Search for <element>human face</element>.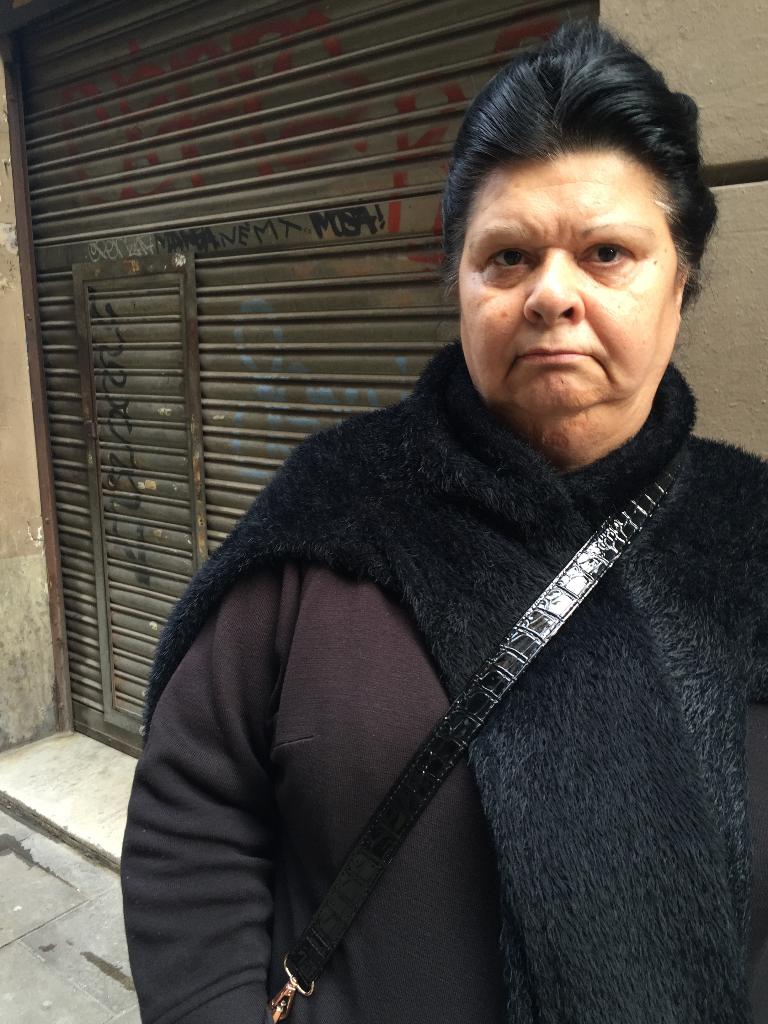
Found at <bbox>442, 131, 680, 417</bbox>.
